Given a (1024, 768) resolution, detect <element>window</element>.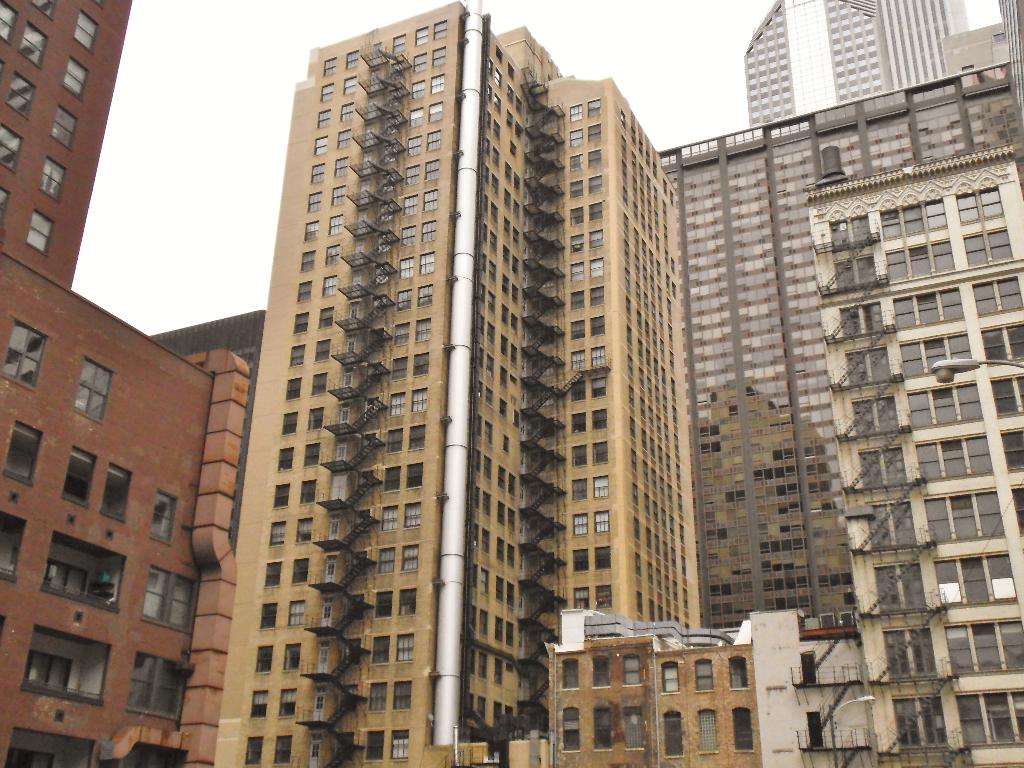
{"x1": 591, "y1": 471, "x2": 610, "y2": 500}.
